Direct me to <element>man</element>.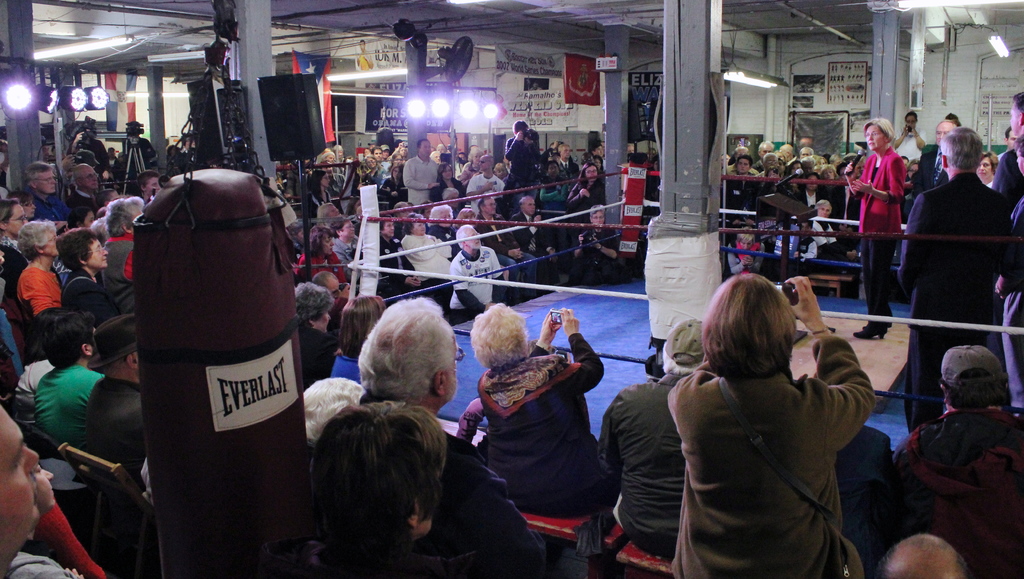
Direction: l=63, t=162, r=100, b=221.
